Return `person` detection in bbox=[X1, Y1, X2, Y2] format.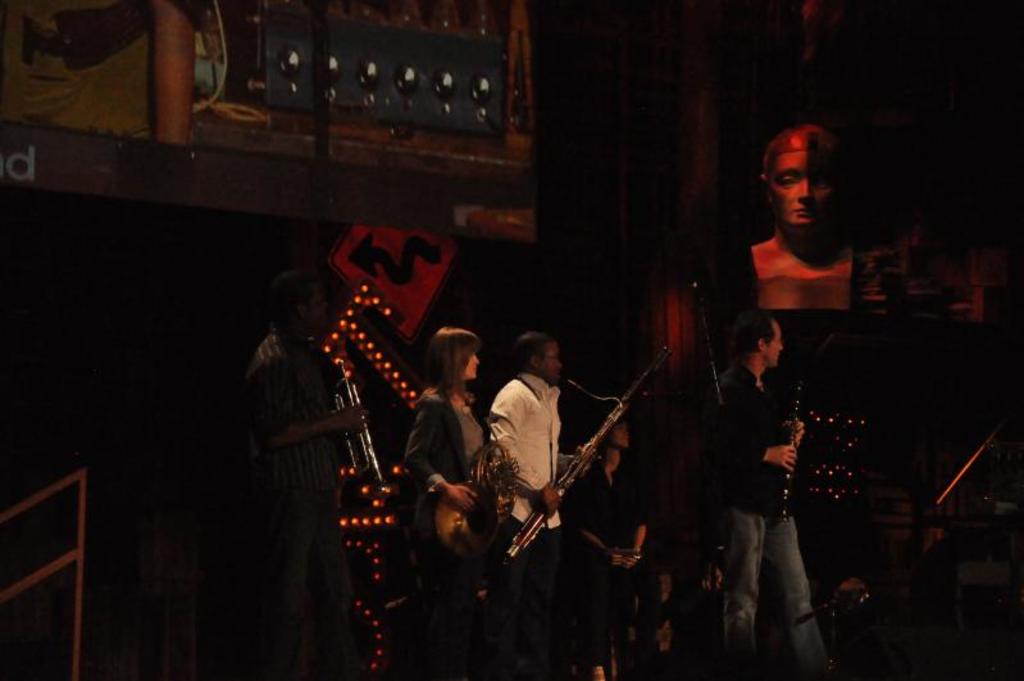
bbox=[244, 273, 372, 680].
